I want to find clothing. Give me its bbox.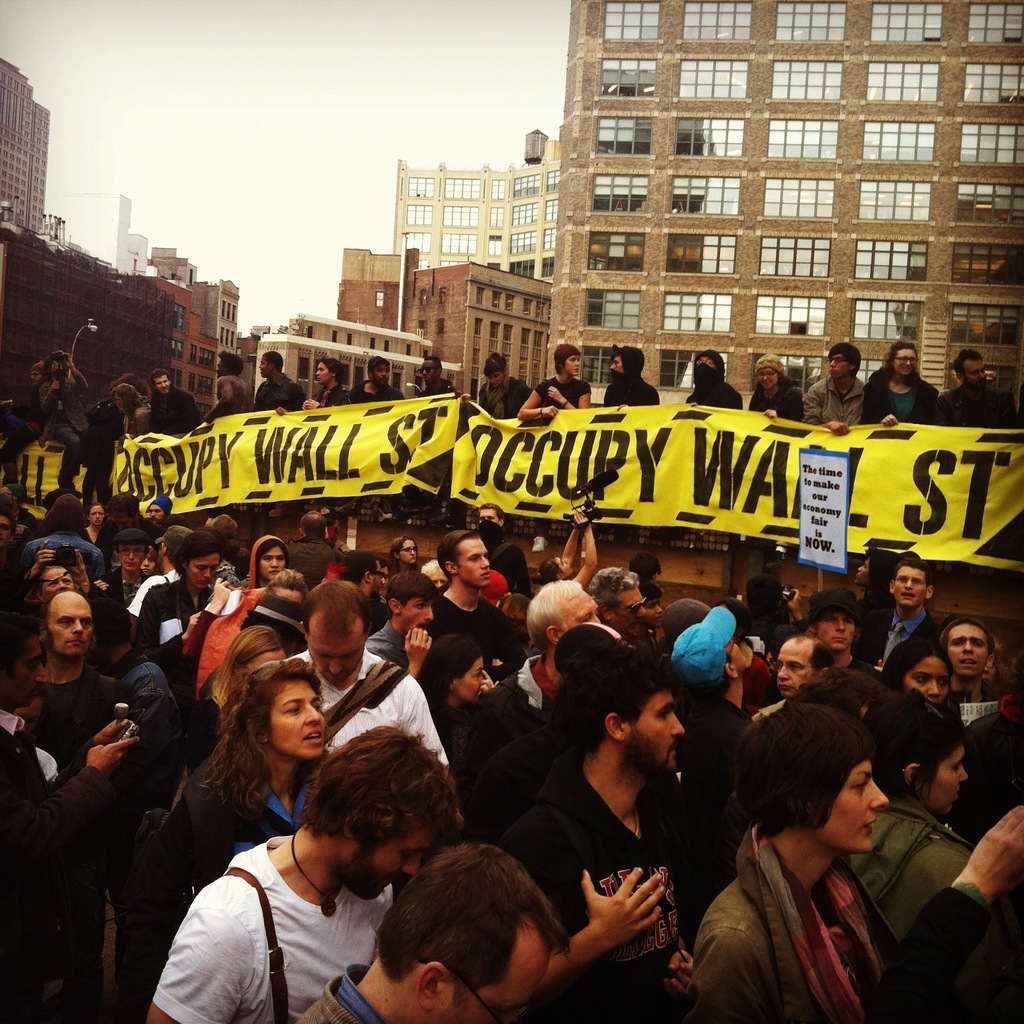
[left=932, top=380, right=1020, bottom=426].
